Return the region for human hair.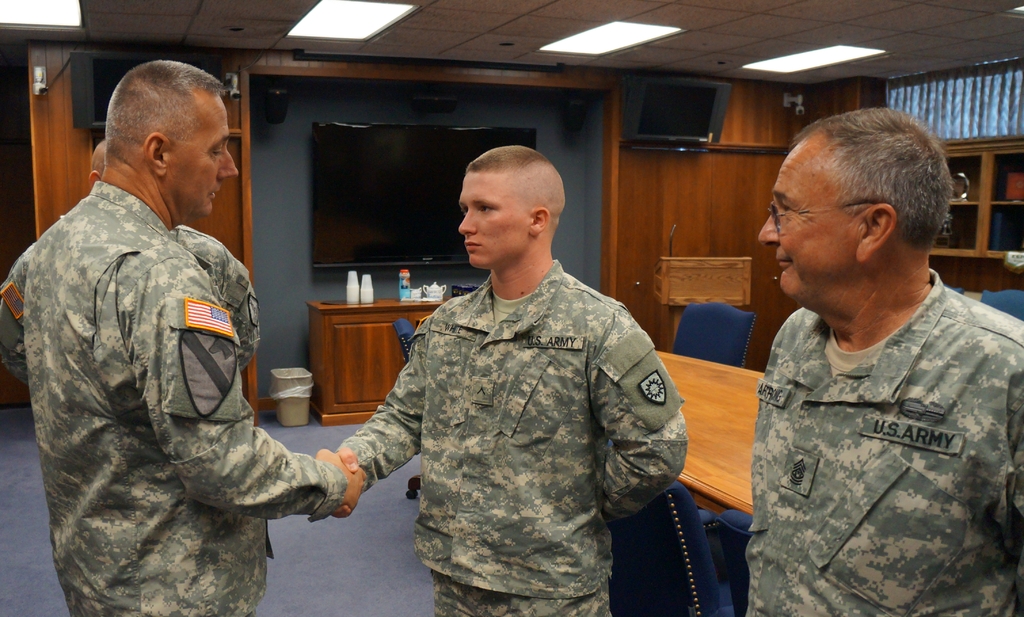
select_region(104, 56, 228, 151).
